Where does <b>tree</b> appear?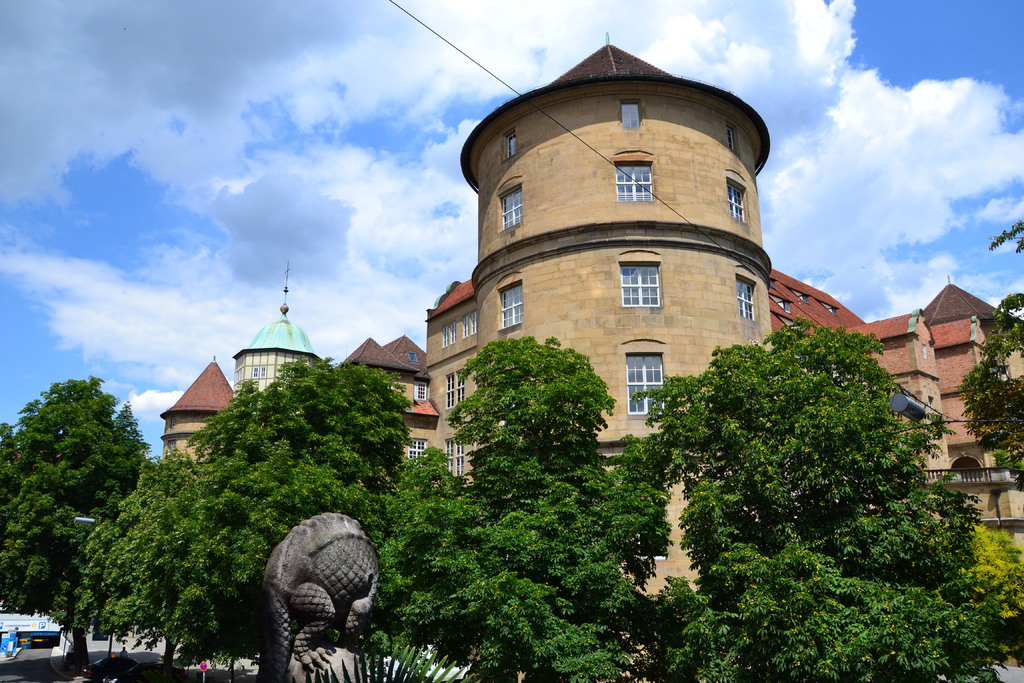
Appears at <region>952, 514, 1023, 636</region>.
